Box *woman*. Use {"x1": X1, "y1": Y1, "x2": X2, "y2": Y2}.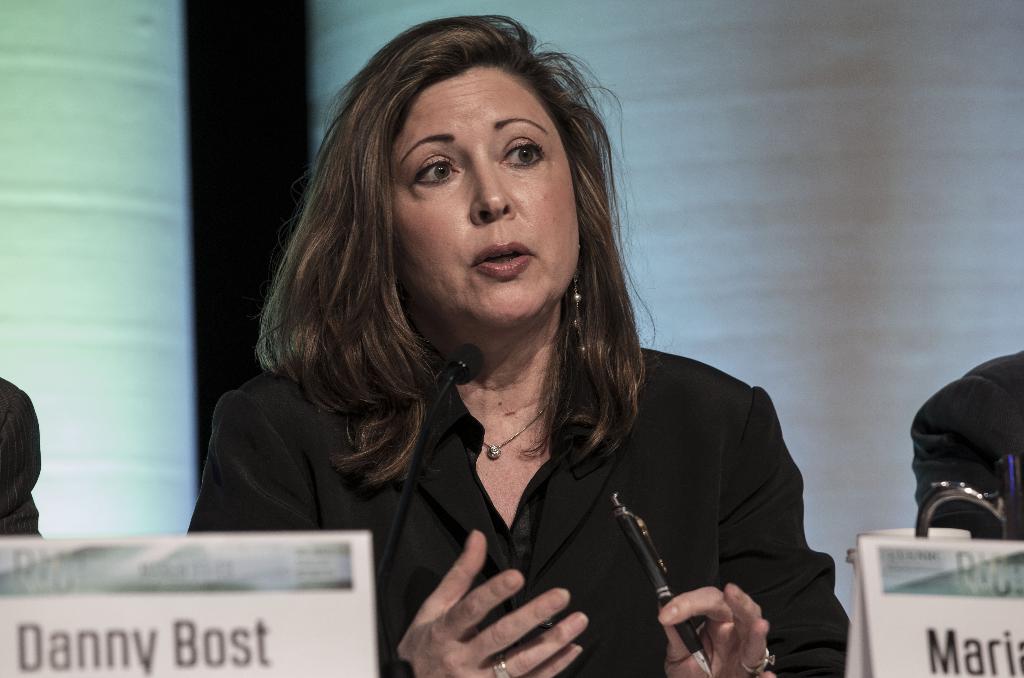
{"x1": 220, "y1": 29, "x2": 812, "y2": 673}.
